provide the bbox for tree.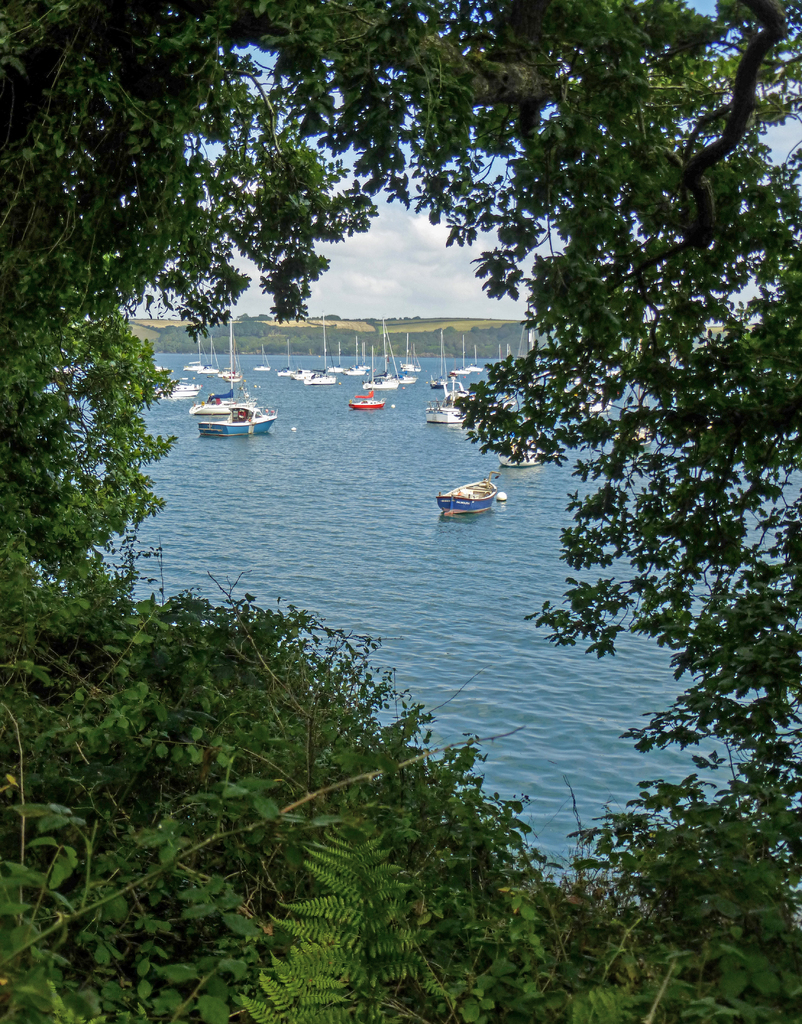
0 0 801 1010.
